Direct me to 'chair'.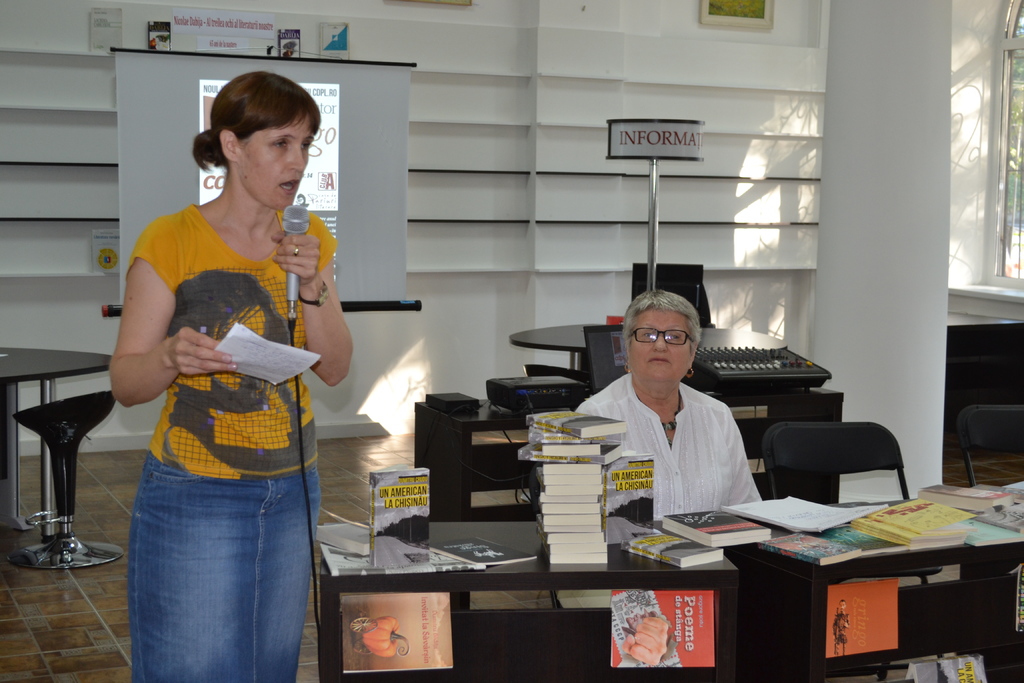
Direction: pyautogui.locateOnScreen(15, 387, 125, 570).
